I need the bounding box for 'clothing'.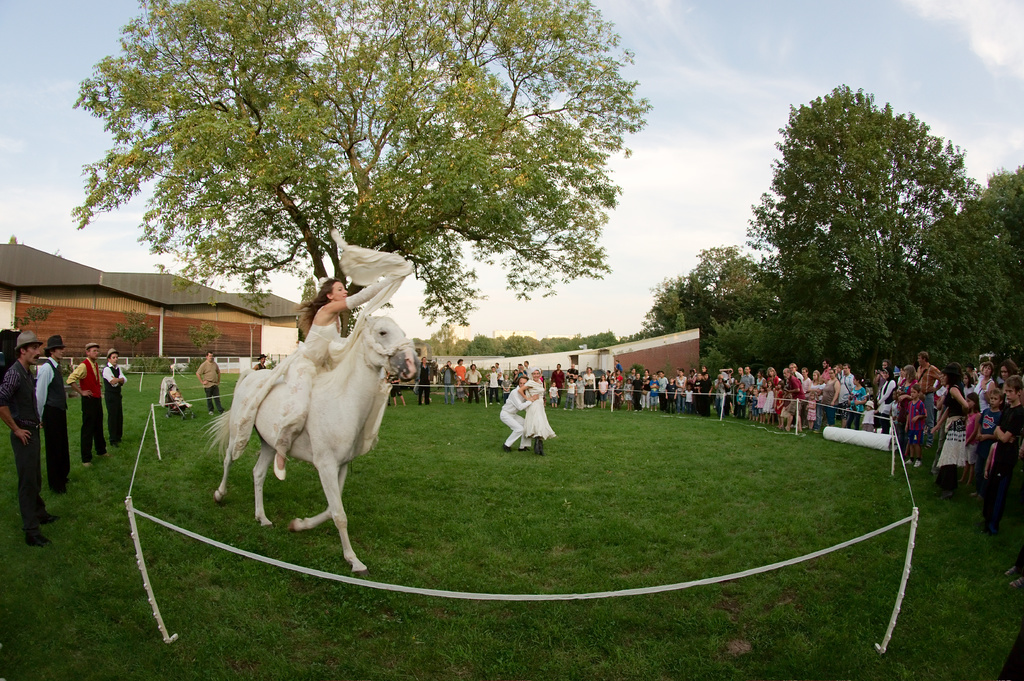
Here it is: 439 365 455 403.
